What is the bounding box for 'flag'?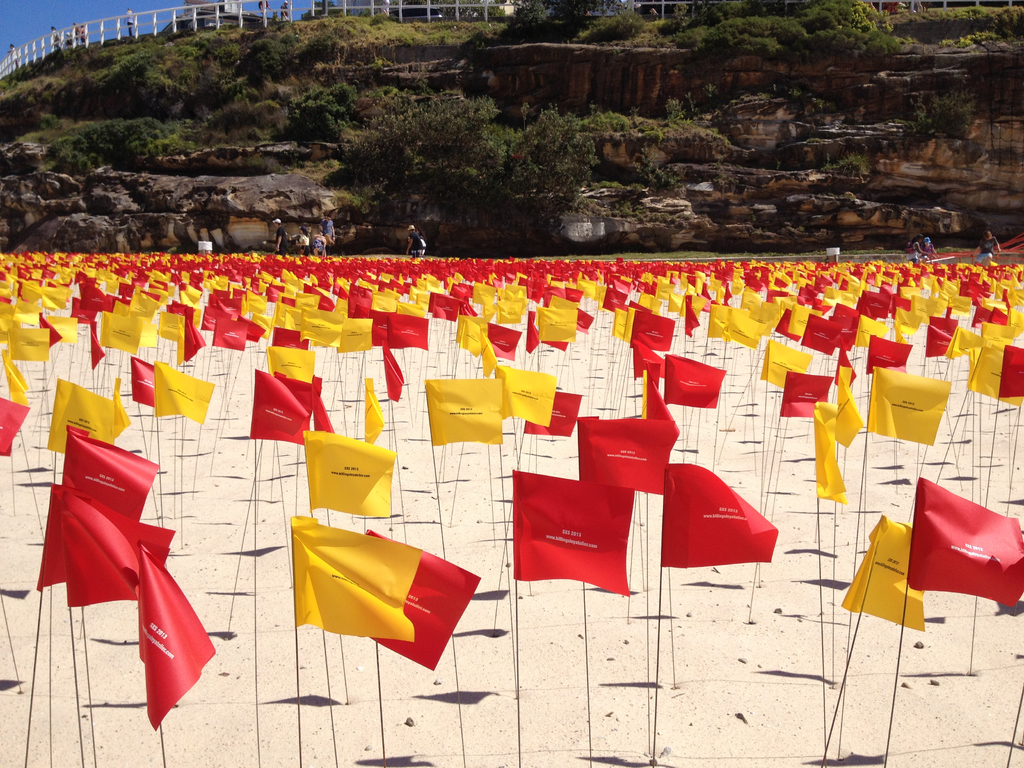
[0,307,22,327].
